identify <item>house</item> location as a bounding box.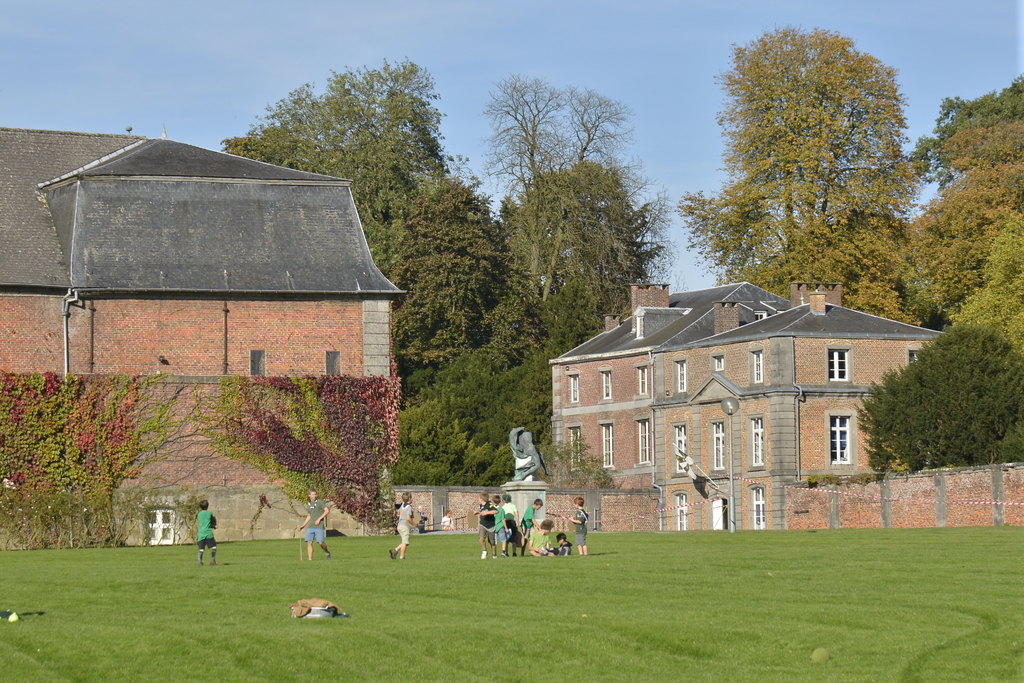
<box>552,278,922,523</box>.
